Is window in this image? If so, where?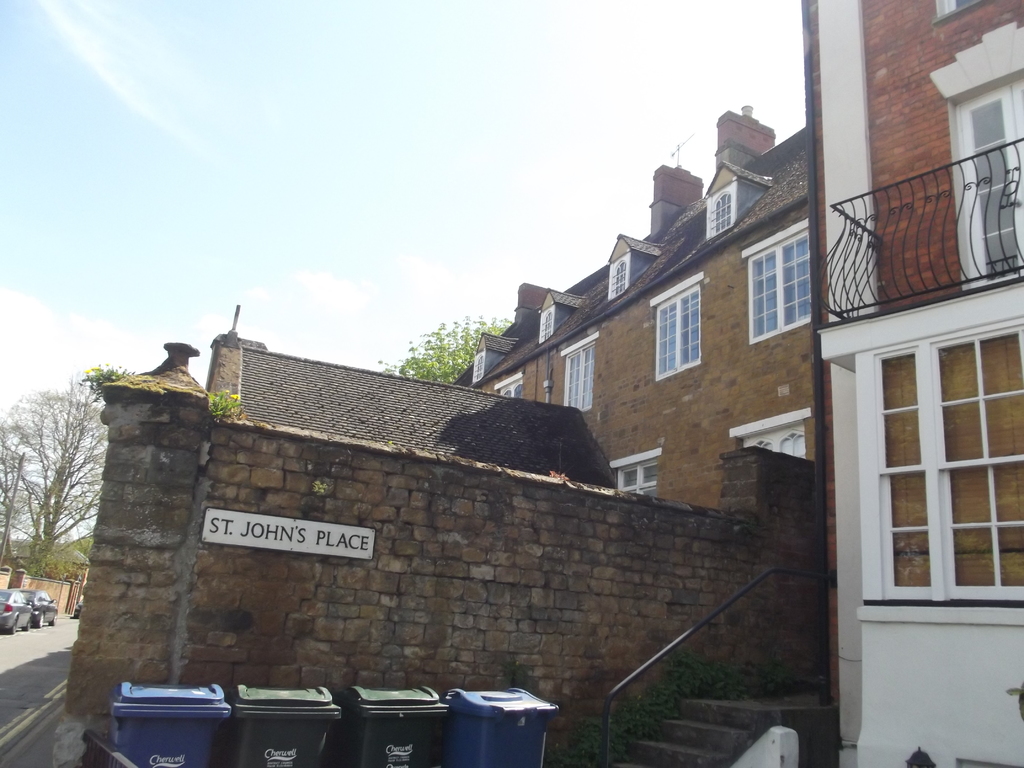
Yes, at l=704, t=161, r=781, b=244.
